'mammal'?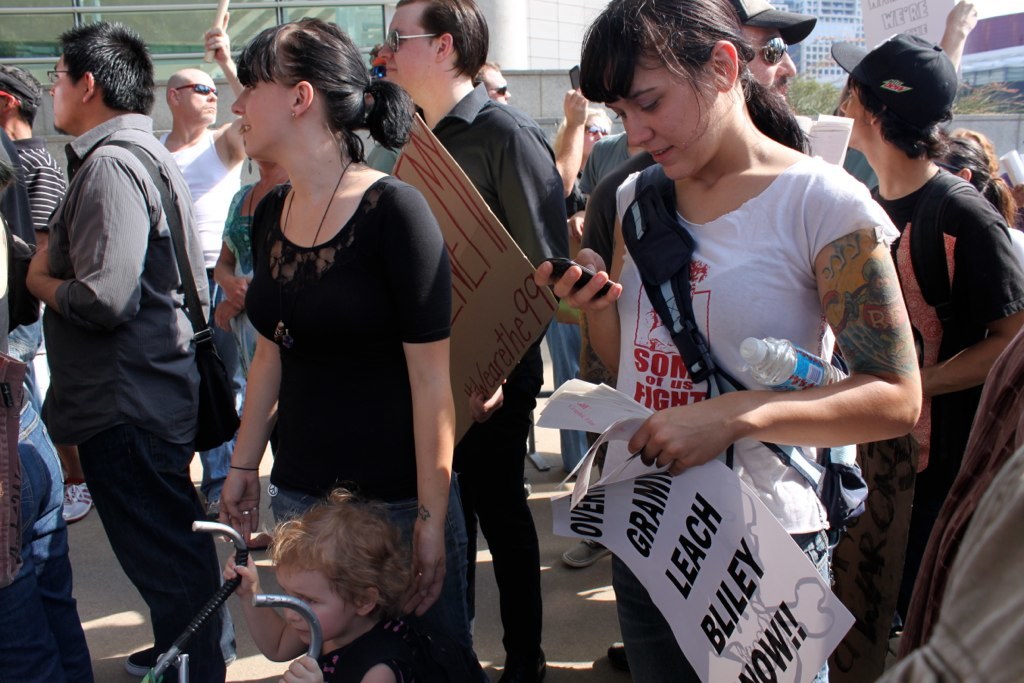
crop(557, 86, 653, 568)
